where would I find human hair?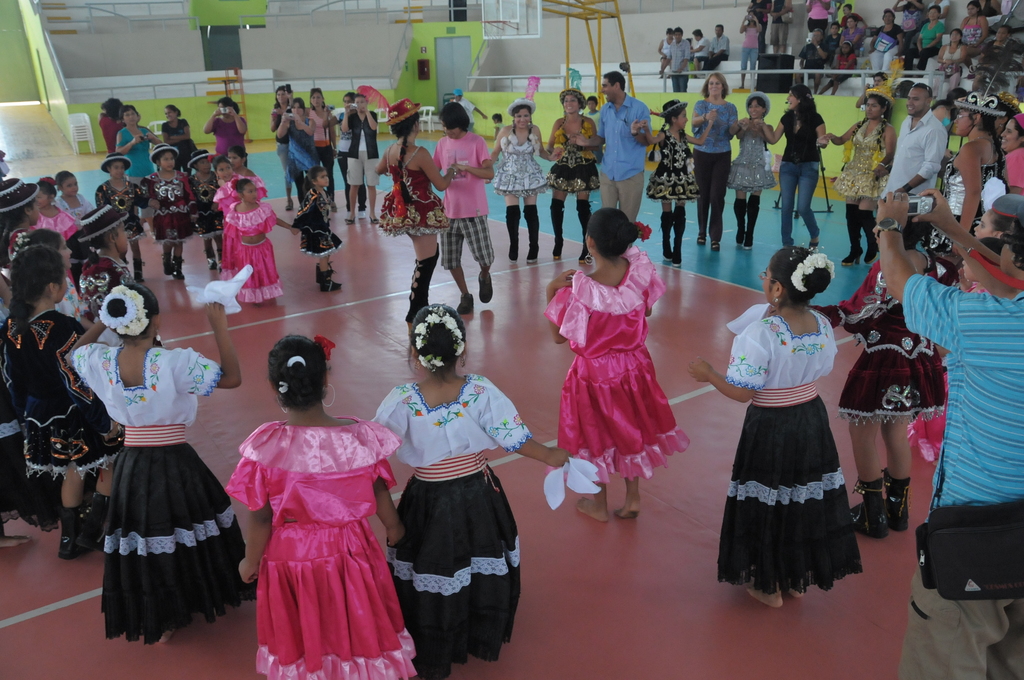
At region(588, 205, 650, 268).
